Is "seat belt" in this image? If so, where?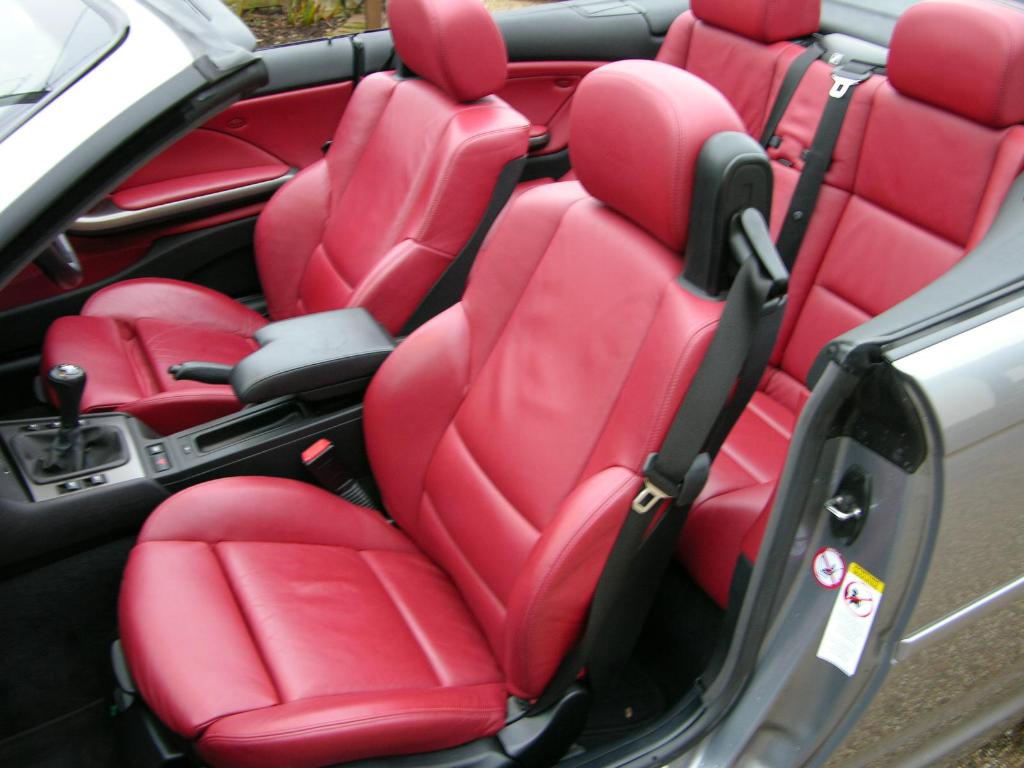
Yes, at [left=526, top=252, right=775, bottom=715].
